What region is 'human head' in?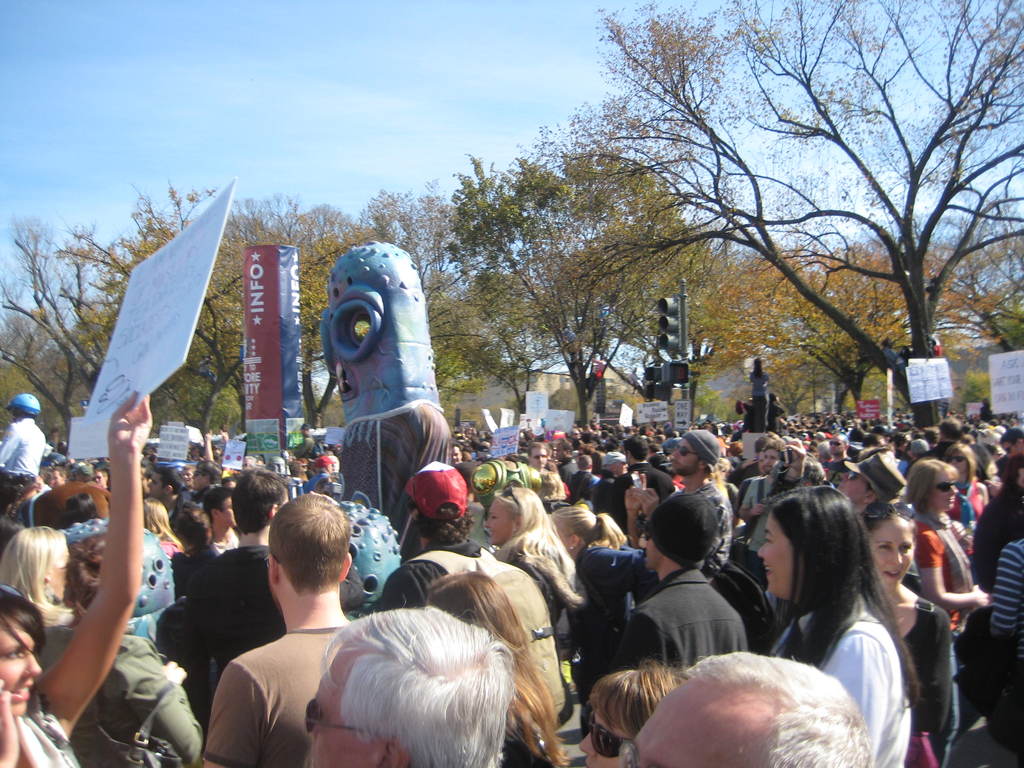
bbox(758, 488, 865, 611).
